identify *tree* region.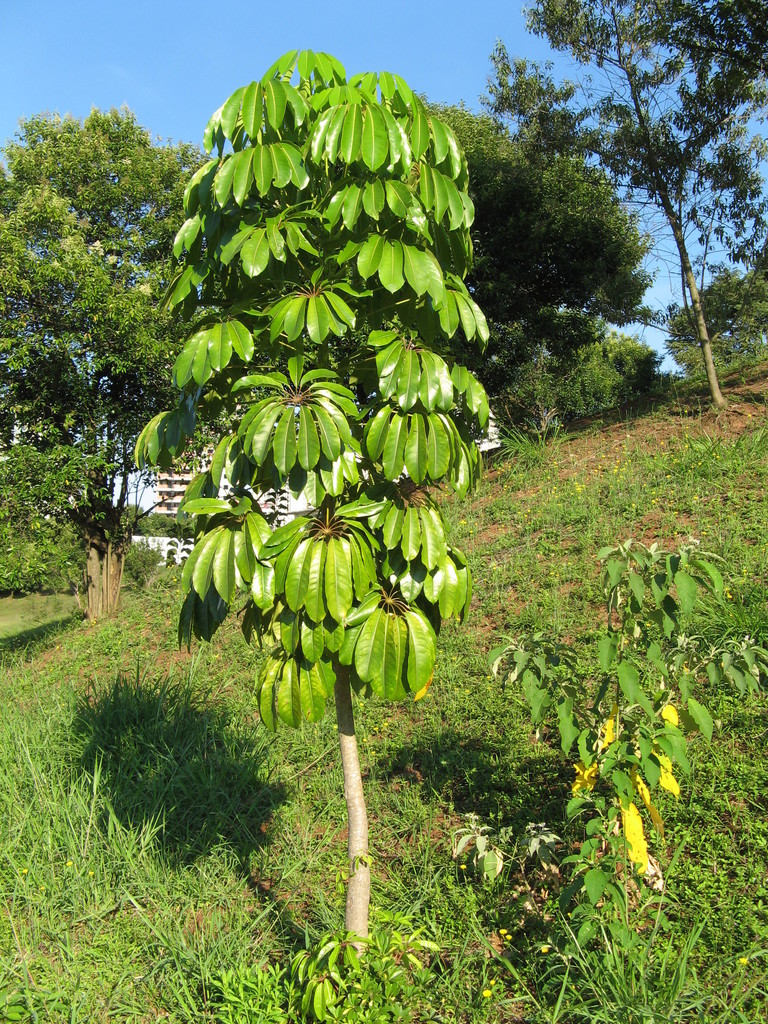
Region: bbox=(4, 67, 175, 612).
